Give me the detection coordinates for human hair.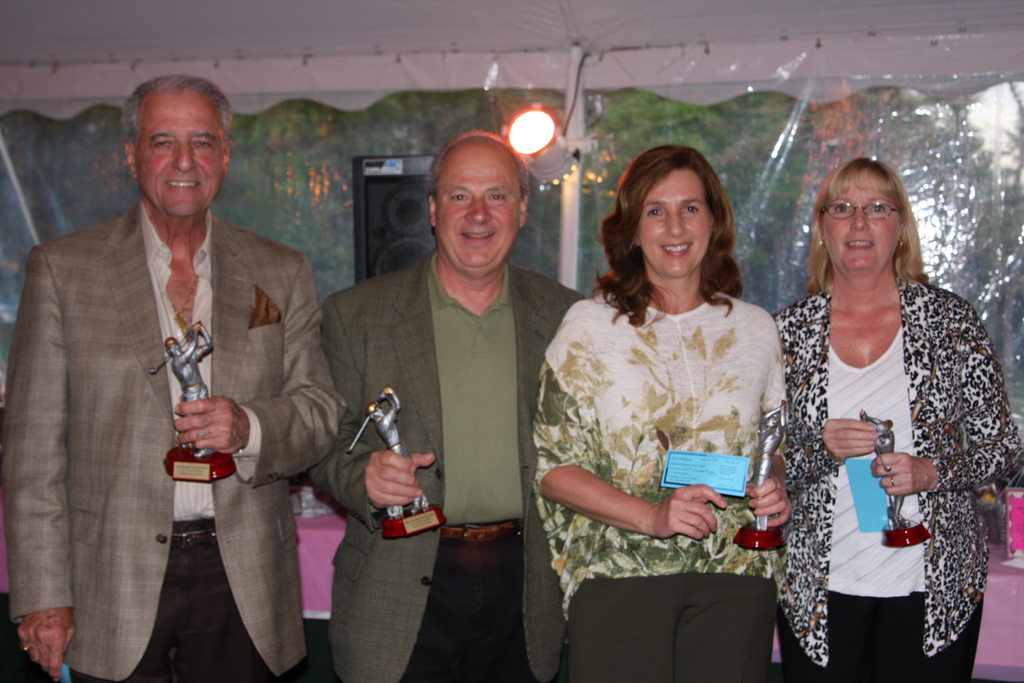
box(803, 156, 934, 292).
